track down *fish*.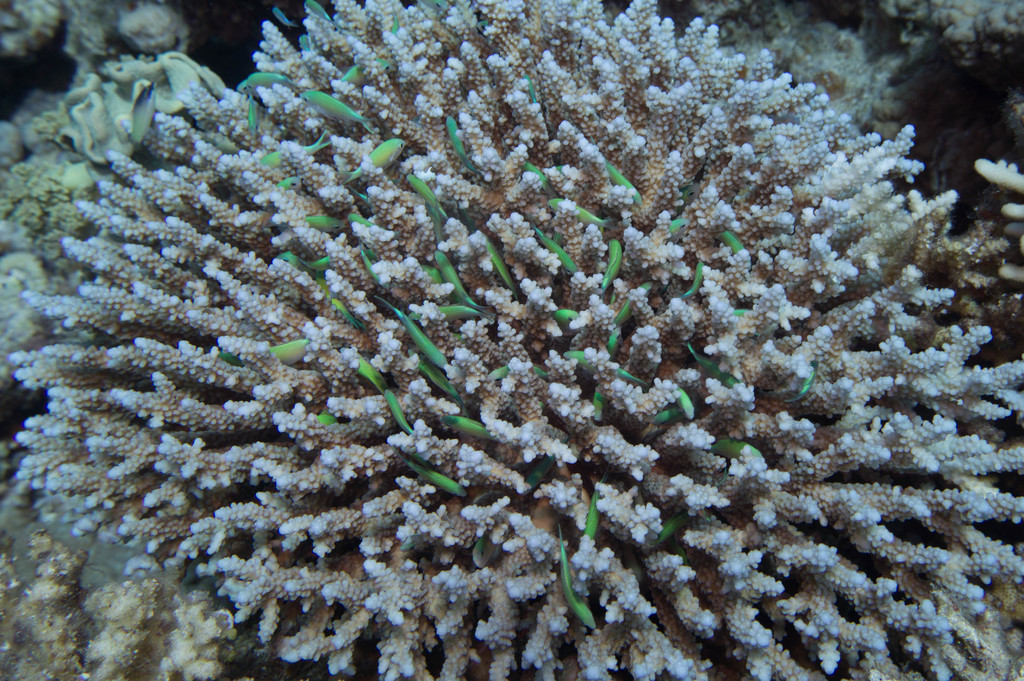
Tracked to locate(342, 62, 391, 83).
